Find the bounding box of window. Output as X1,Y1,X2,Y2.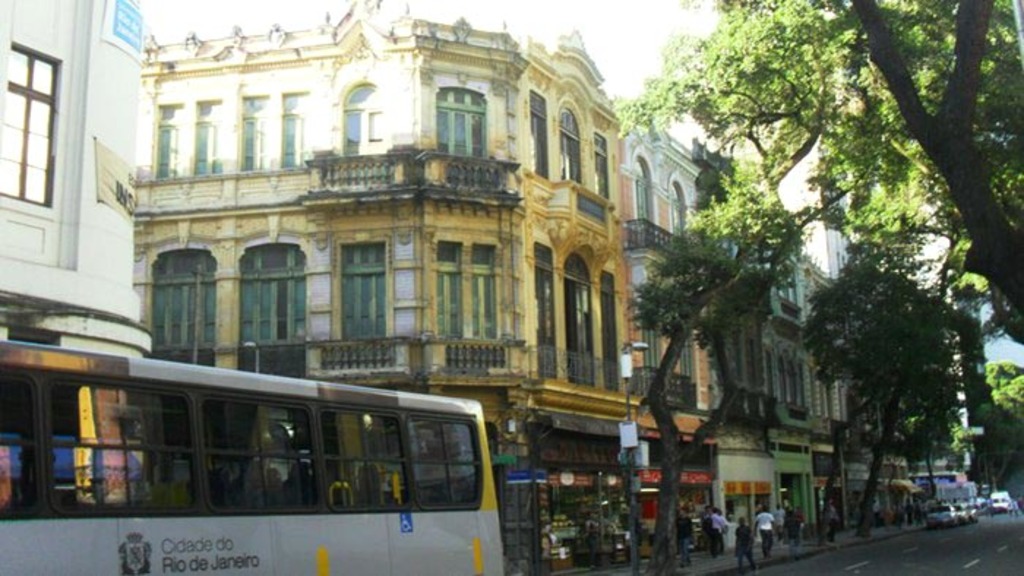
437,244,464,336.
